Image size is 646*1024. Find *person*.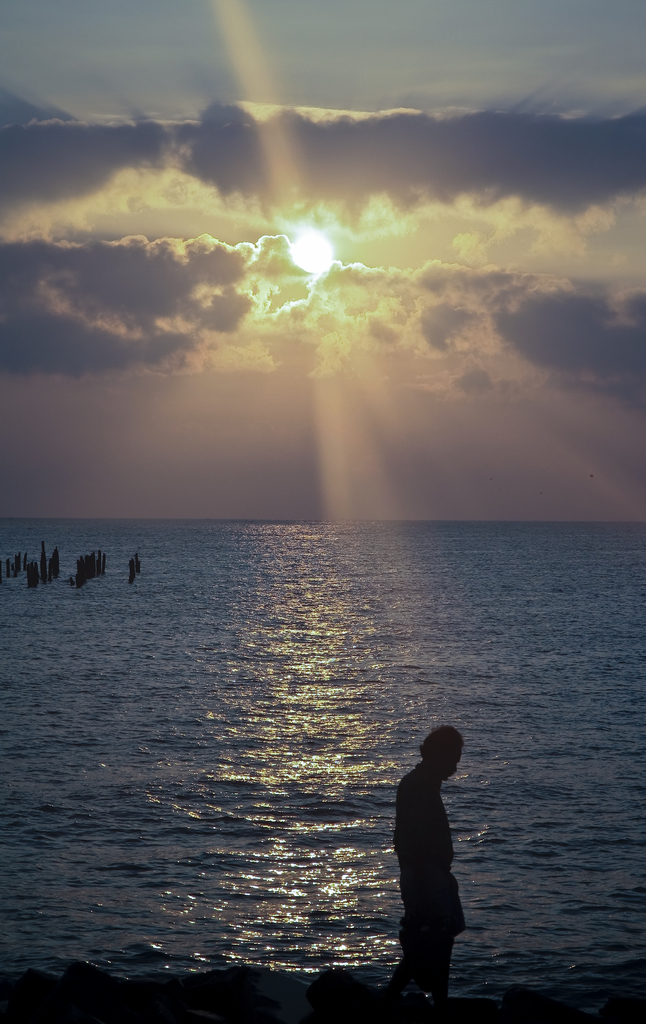
box=[394, 724, 473, 1002].
